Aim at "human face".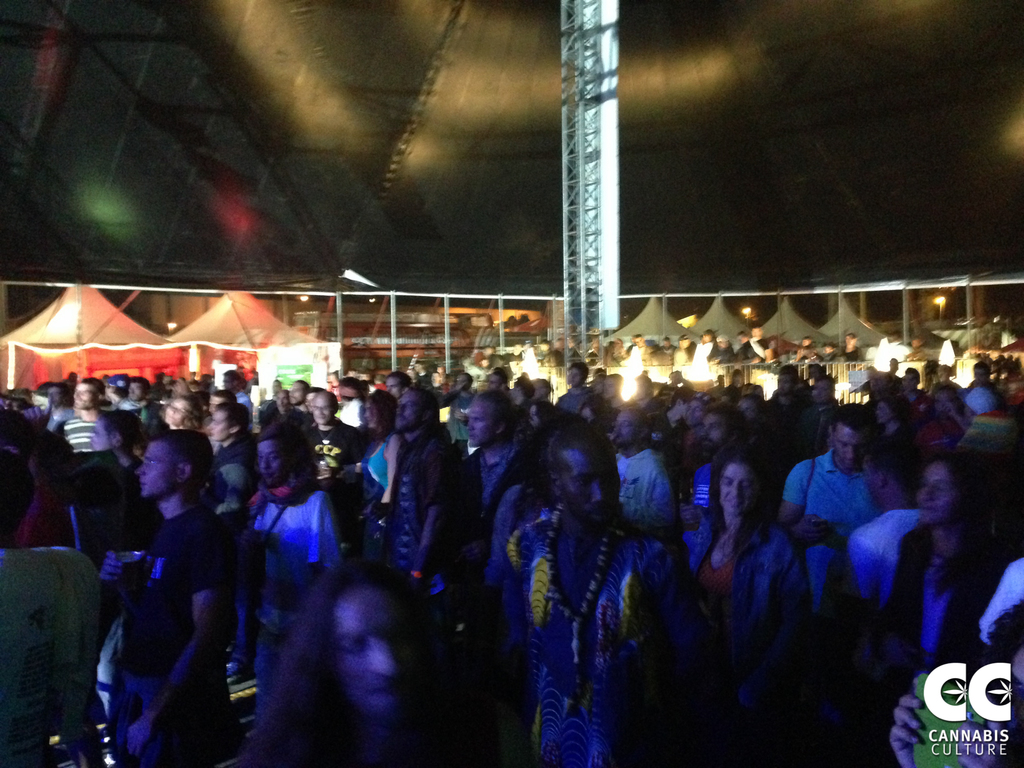
Aimed at locate(492, 380, 499, 381).
